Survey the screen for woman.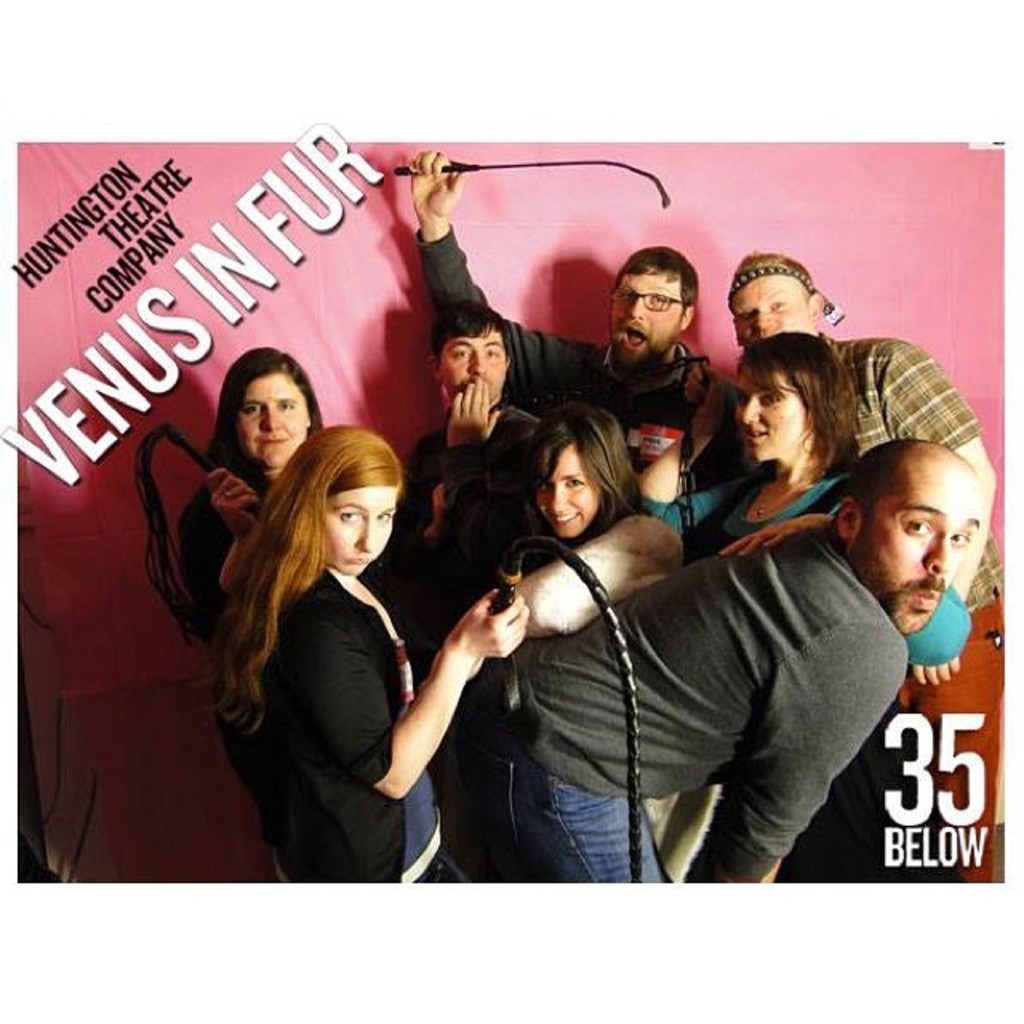
Survey found: <bbox>194, 389, 474, 906</bbox>.
